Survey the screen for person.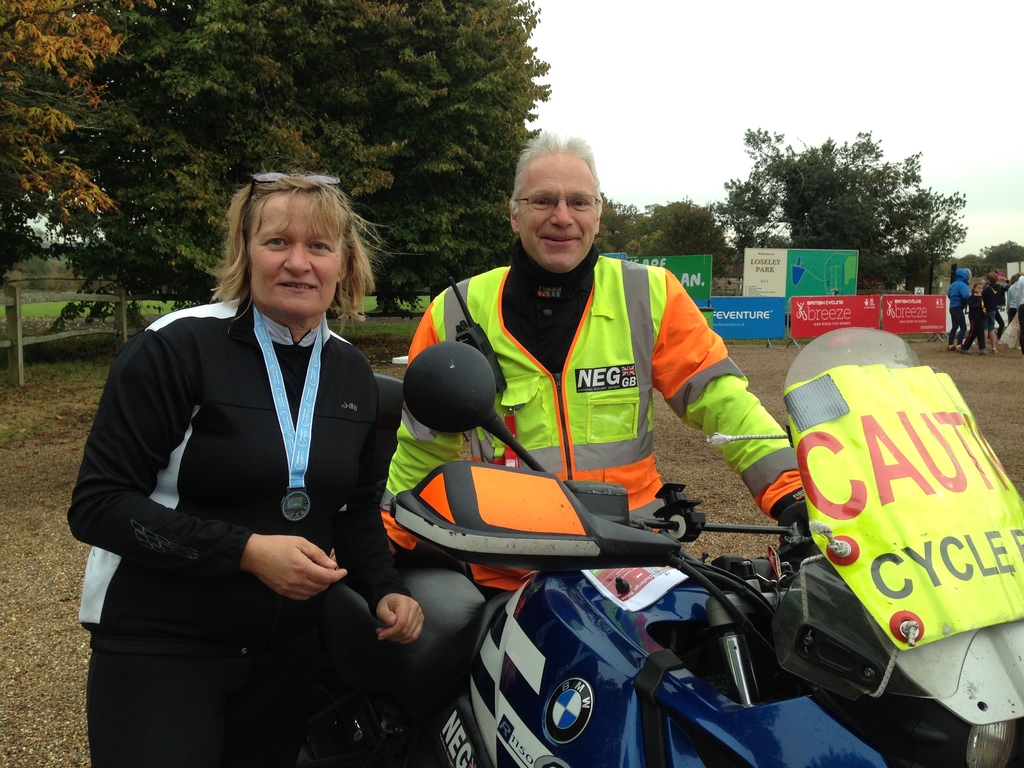
Survey found: (left=984, top=266, right=1021, bottom=335).
